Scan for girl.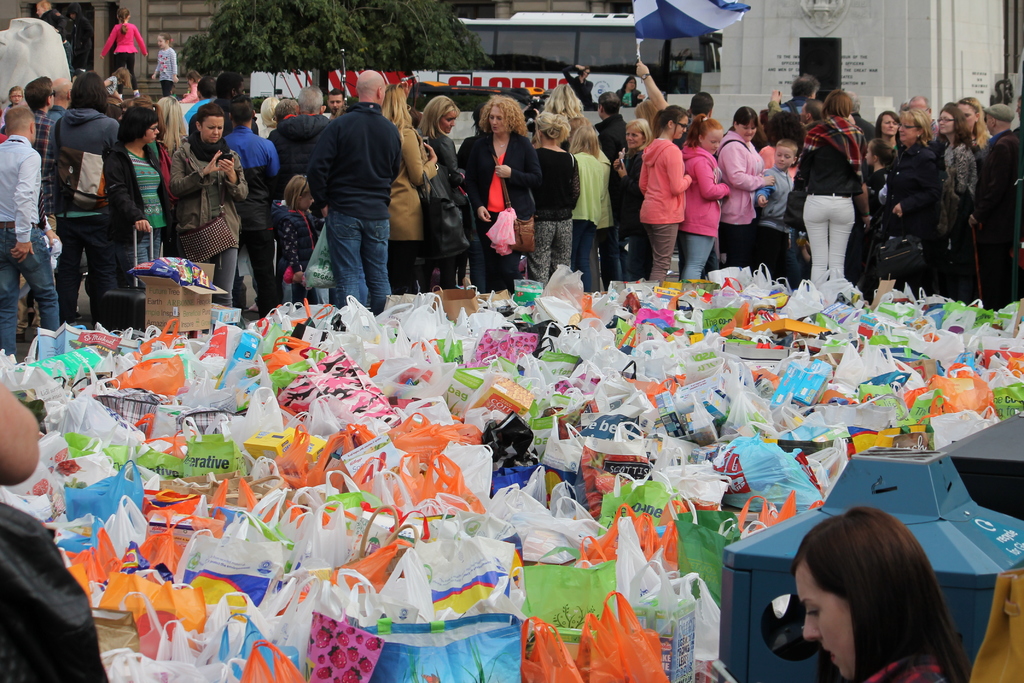
Scan result: [x1=415, y1=95, x2=466, y2=292].
